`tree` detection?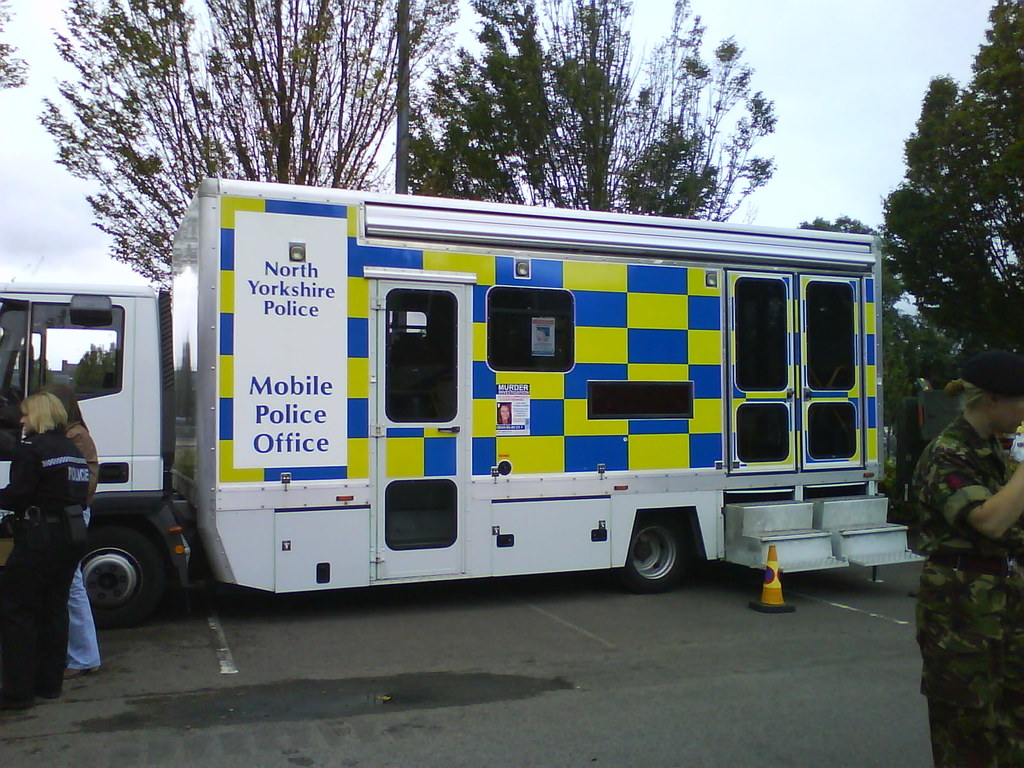
pyautogui.locateOnScreen(0, 2, 24, 86)
